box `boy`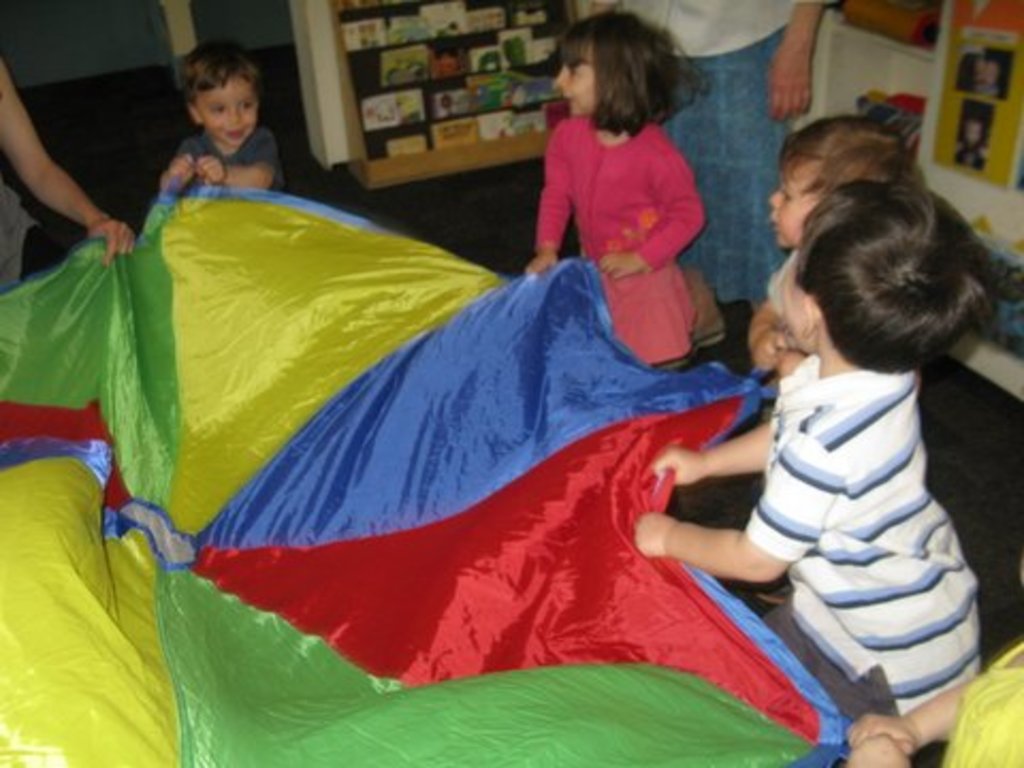
bbox=[158, 43, 286, 192]
